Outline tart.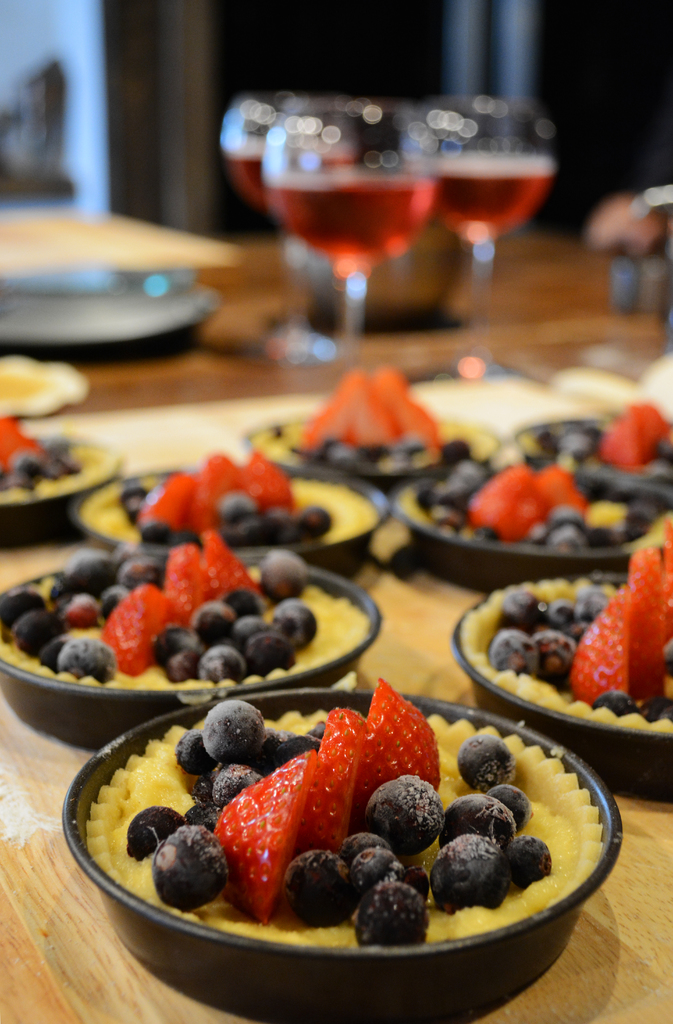
Outline: bbox=[400, 460, 657, 550].
